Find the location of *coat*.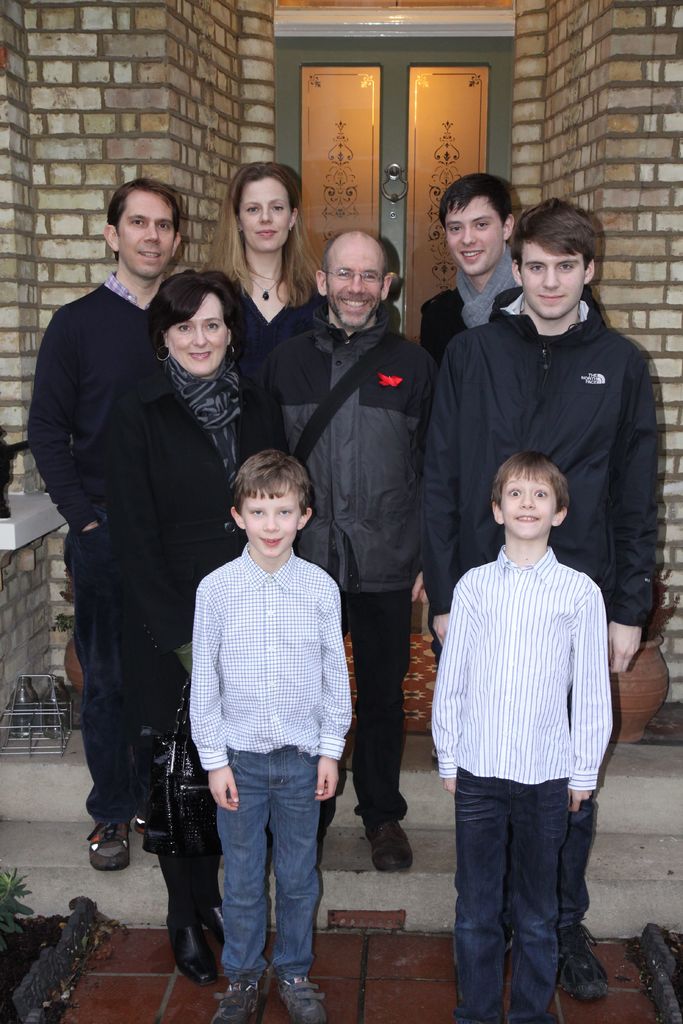
Location: 264:311:431:602.
